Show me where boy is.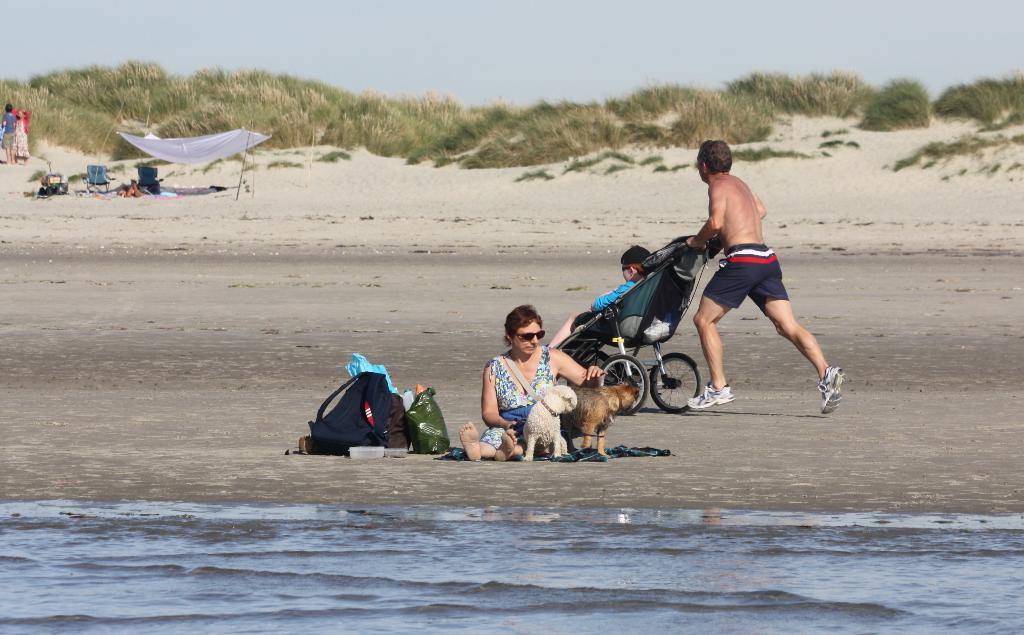
boy is at x1=547, y1=245, x2=654, y2=350.
